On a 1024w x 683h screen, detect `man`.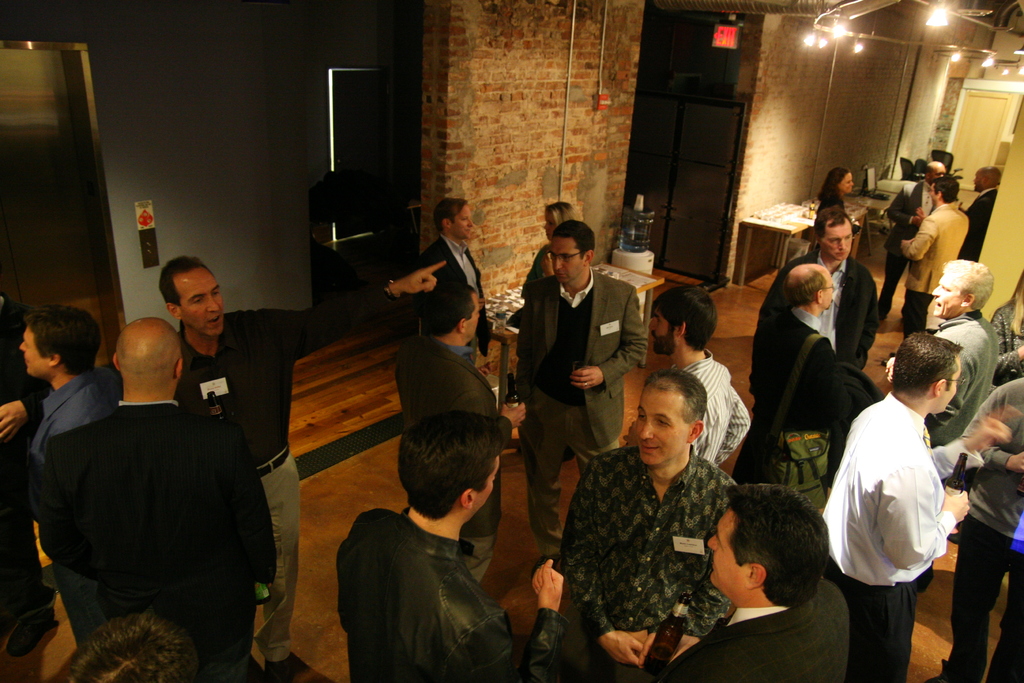
[157,255,445,682].
